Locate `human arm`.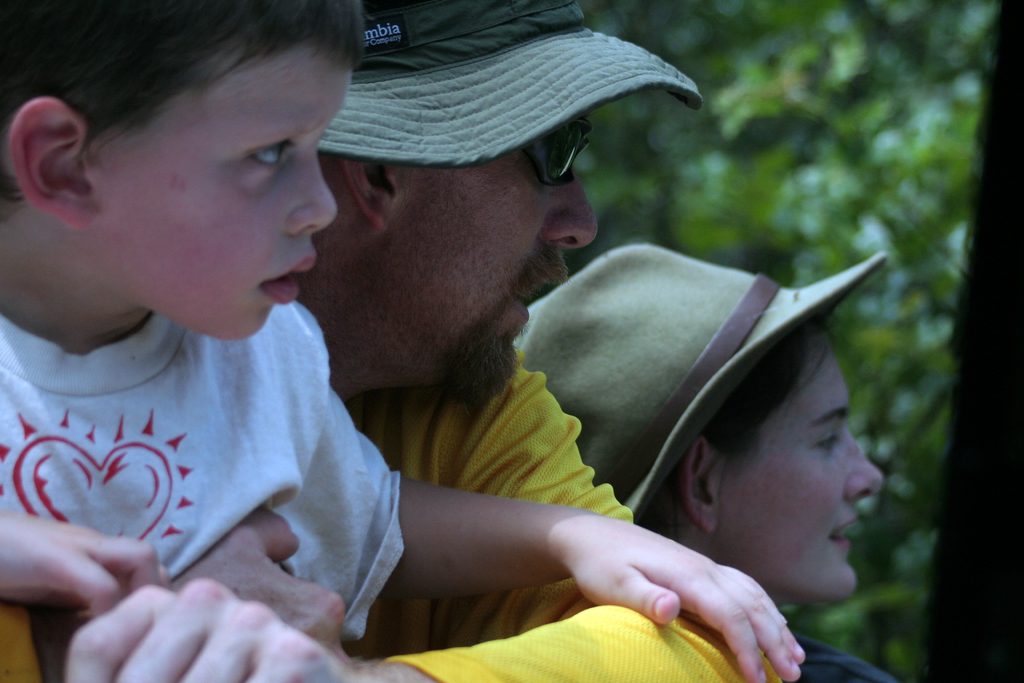
Bounding box: (x1=369, y1=483, x2=838, y2=662).
